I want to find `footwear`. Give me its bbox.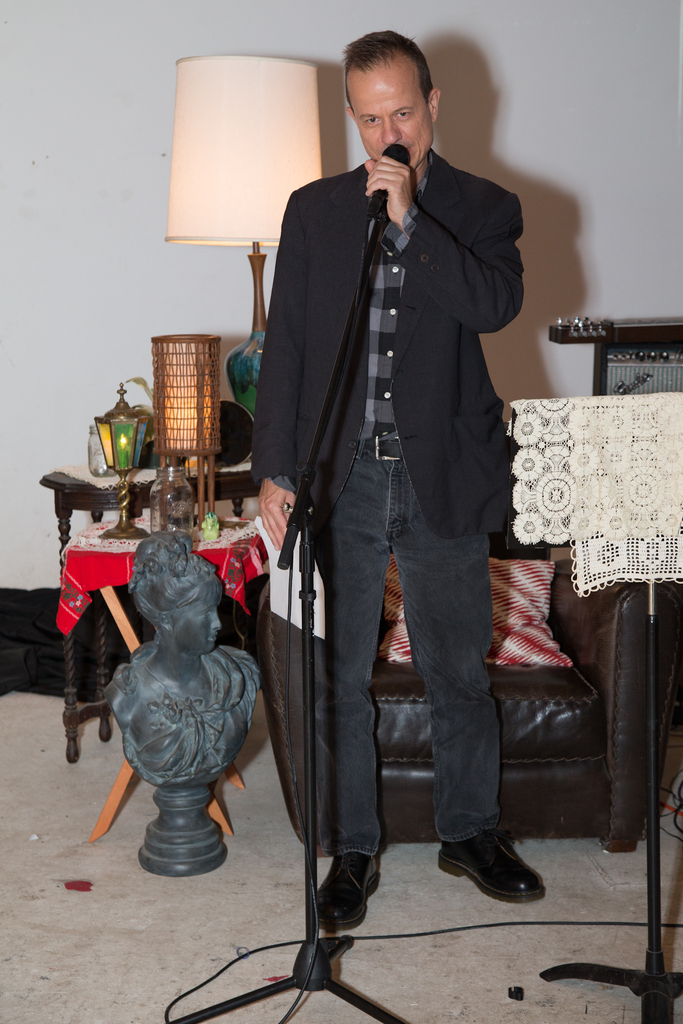
314:849:384:934.
